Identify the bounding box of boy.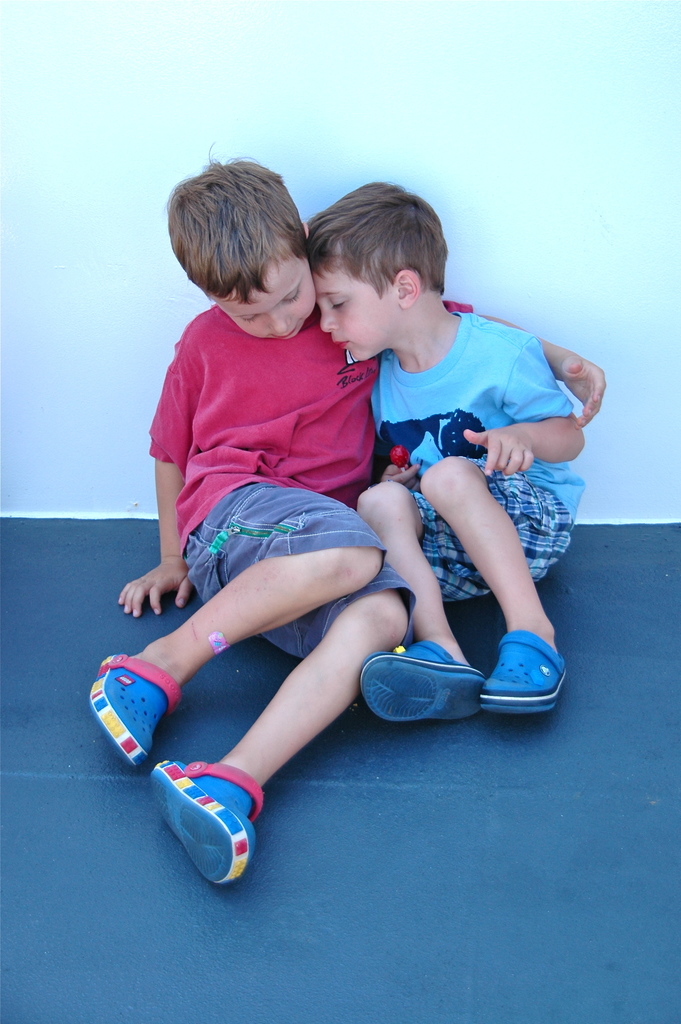
{"left": 306, "top": 184, "right": 587, "bottom": 721}.
